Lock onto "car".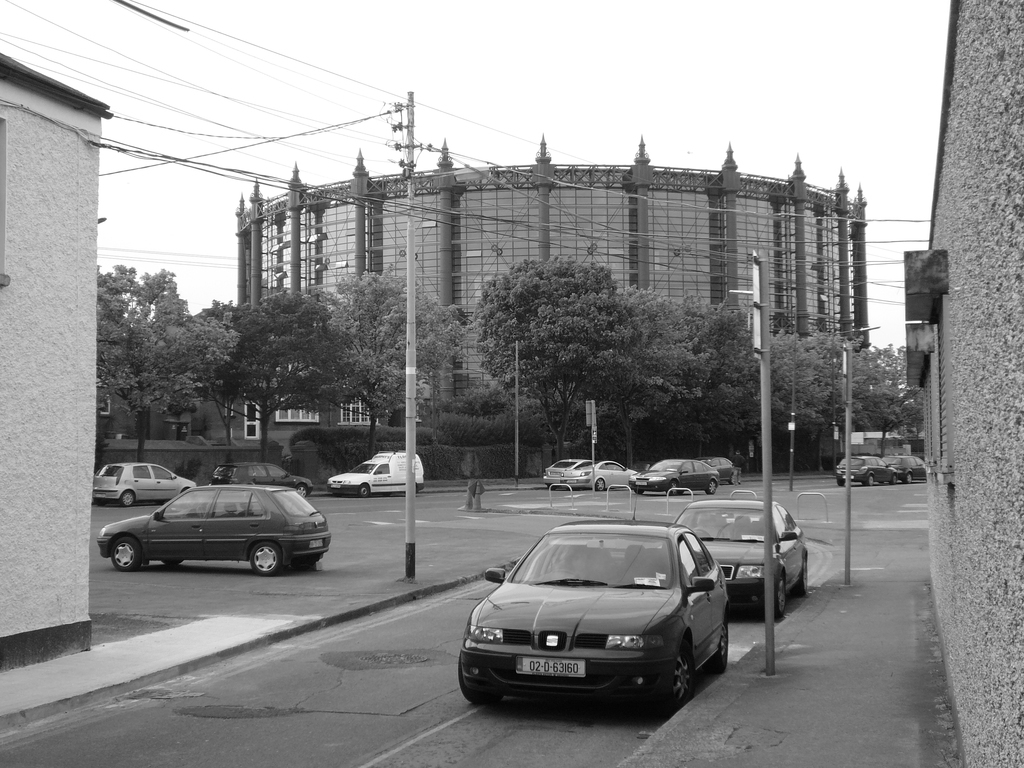
Locked: (left=542, top=461, right=595, bottom=488).
